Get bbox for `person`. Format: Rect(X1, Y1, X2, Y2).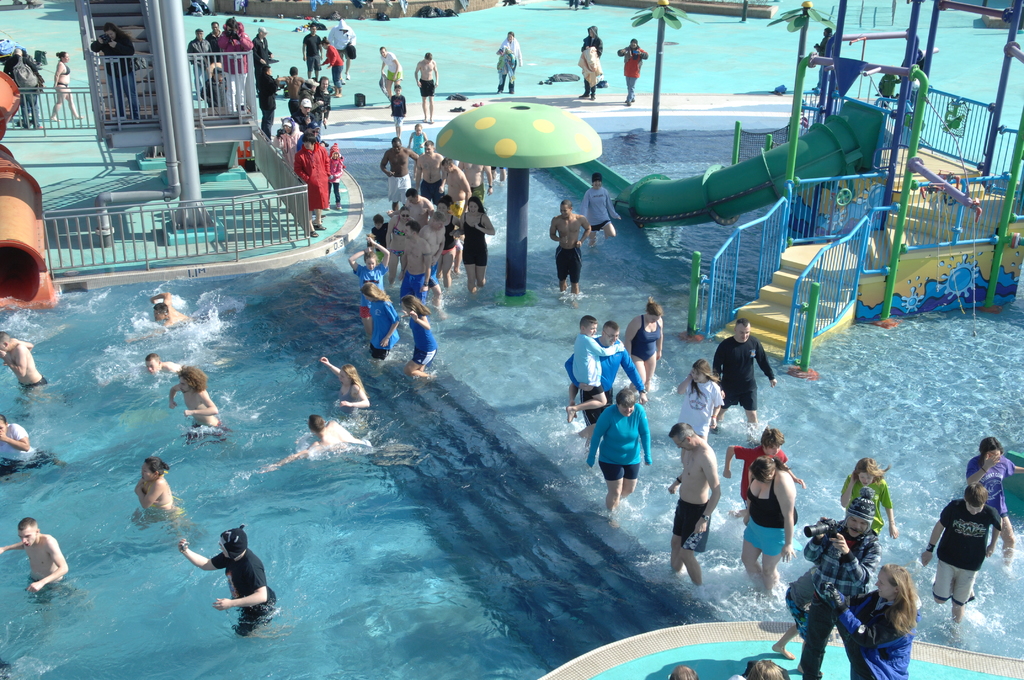
Rect(968, 433, 1023, 570).
